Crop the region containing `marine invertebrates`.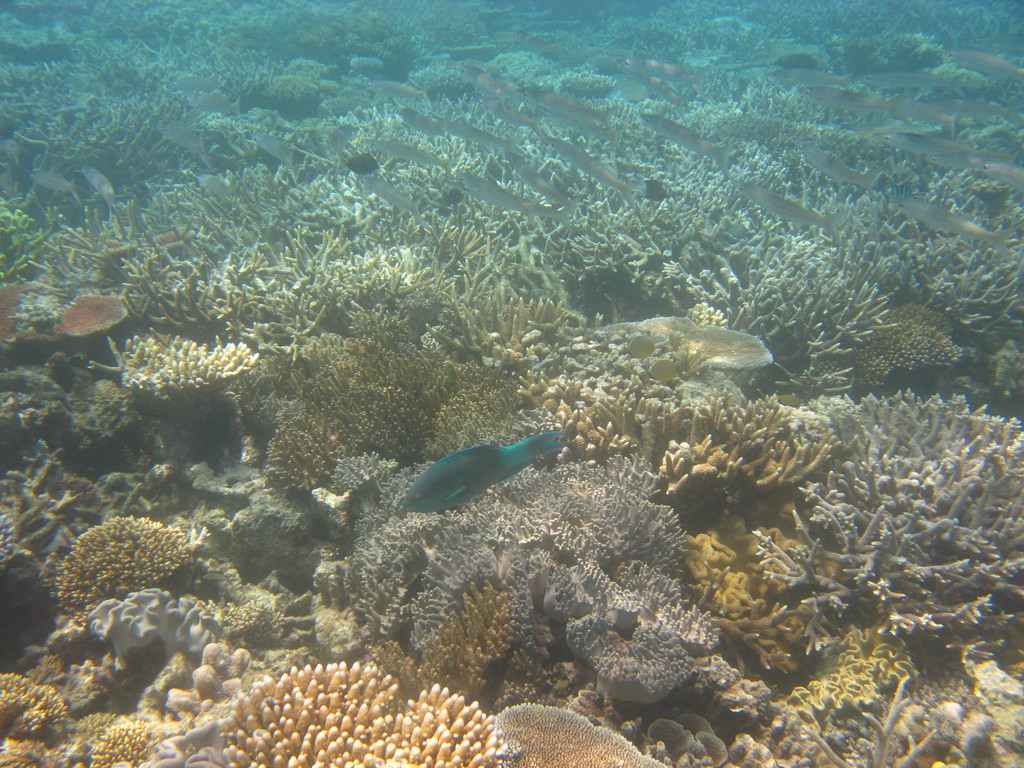
Crop region: rect(655, 0, 778, 60).
